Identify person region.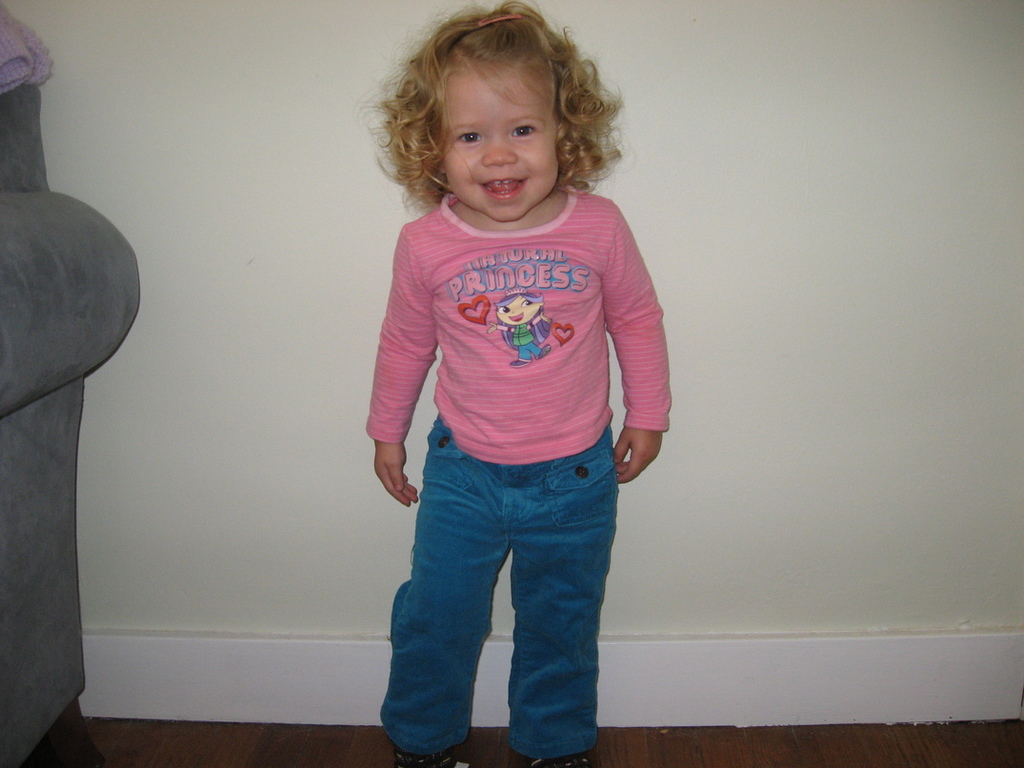
Region: box=[360, 30, 680, 767].
